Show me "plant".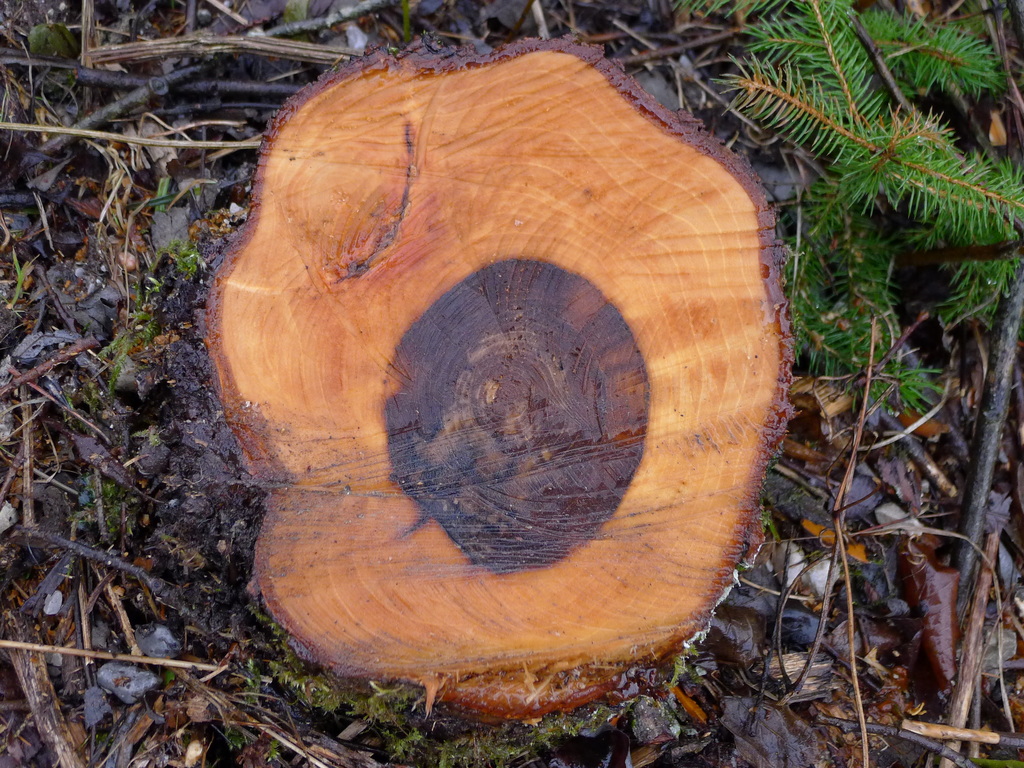
"plant" is here: x1=102, y1=308, x2=164, y2=392.
